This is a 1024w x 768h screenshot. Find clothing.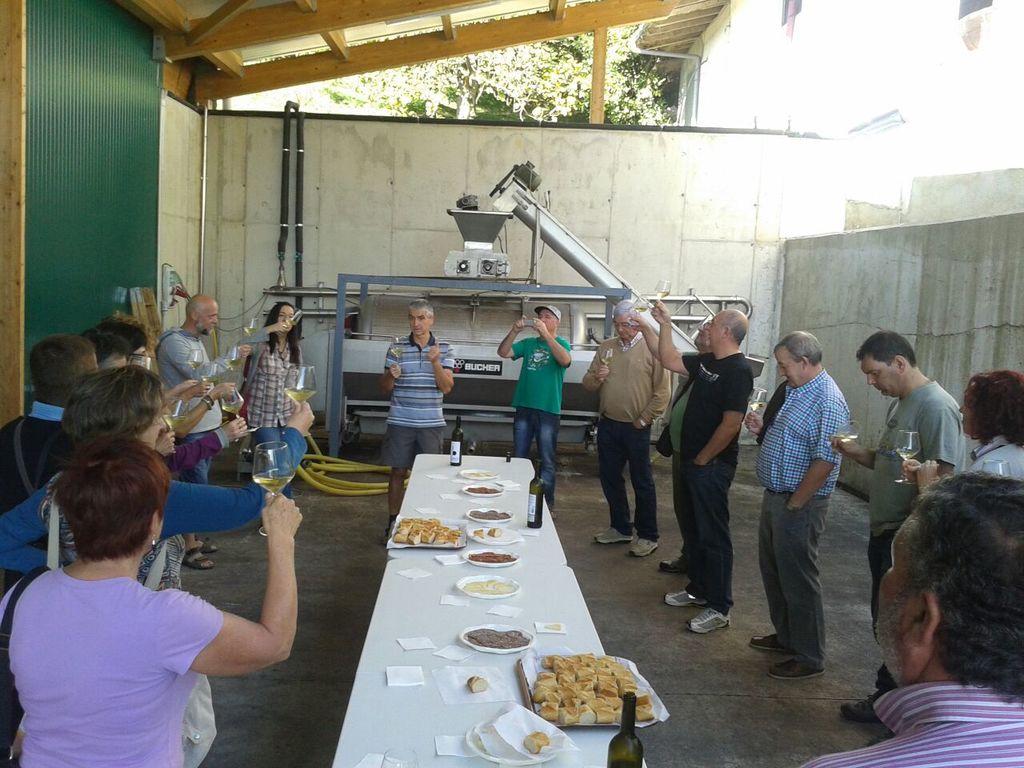
Bounding box: pyautogui.locateOnScreen(366, 318, 452, 474).
